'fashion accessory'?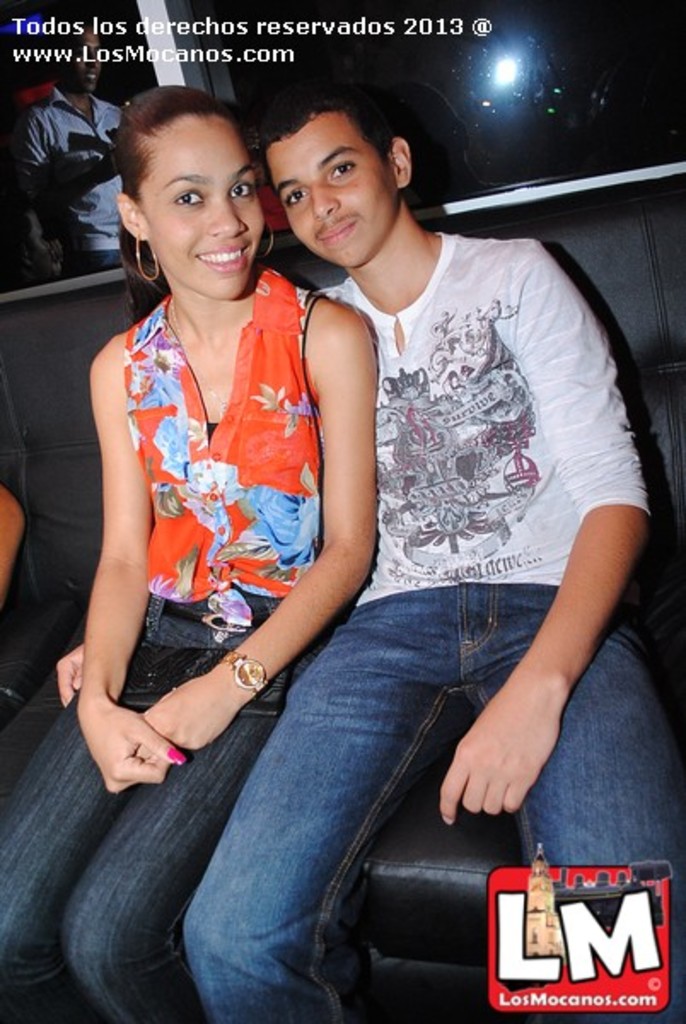
(left=138, top=237, right=159, bottom=282)
